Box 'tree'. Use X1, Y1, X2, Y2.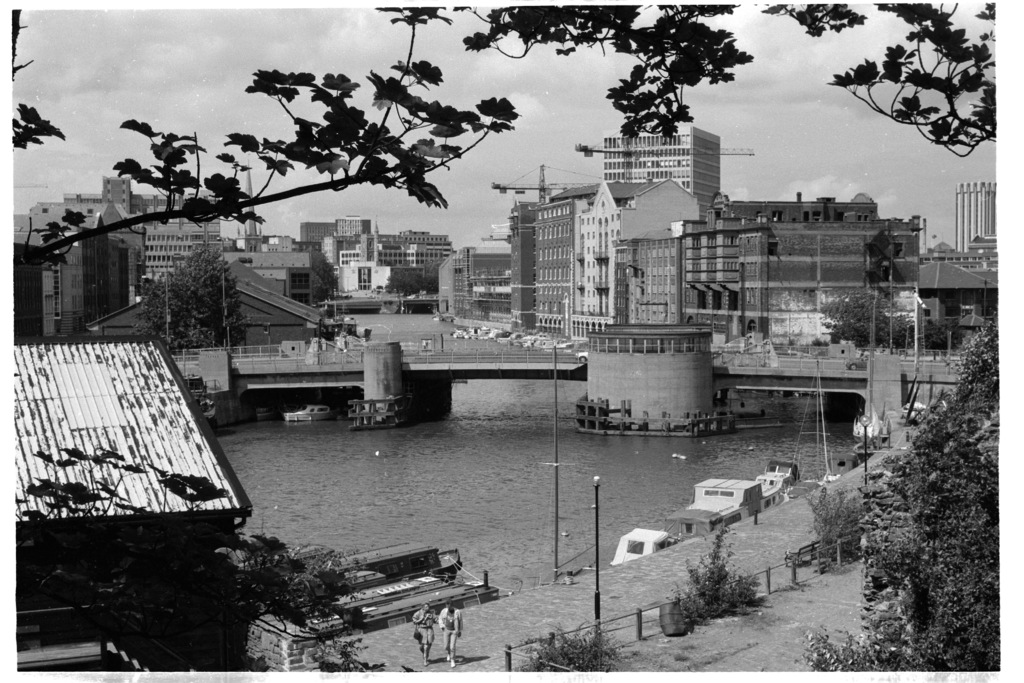
797, 303, 1001, 672.
